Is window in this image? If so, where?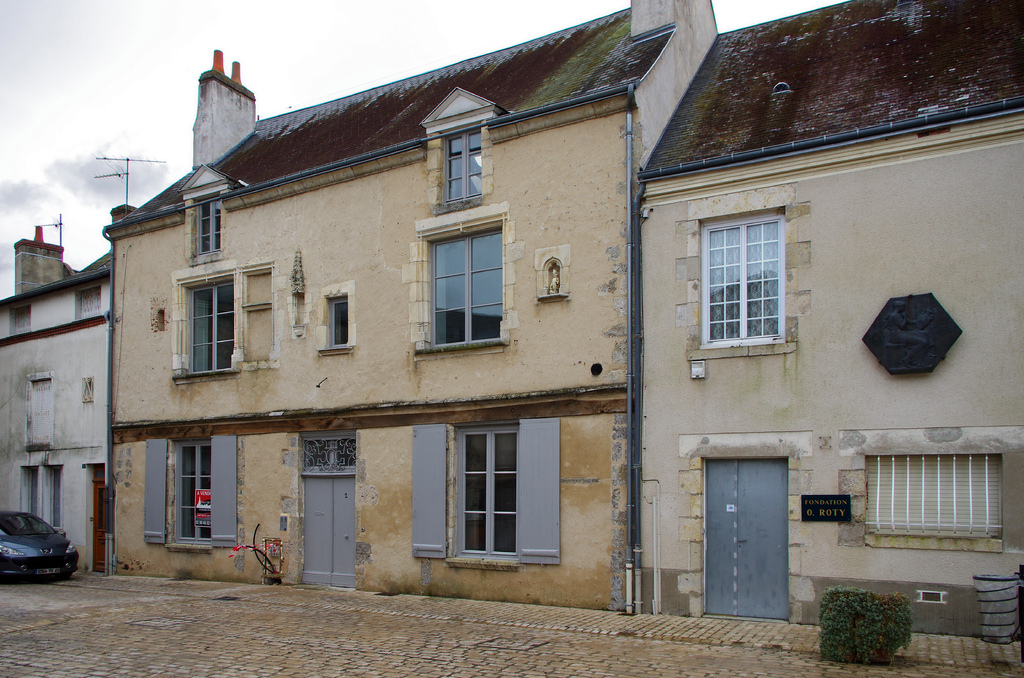
Yes, at locate(186, 275, 241, 373).
